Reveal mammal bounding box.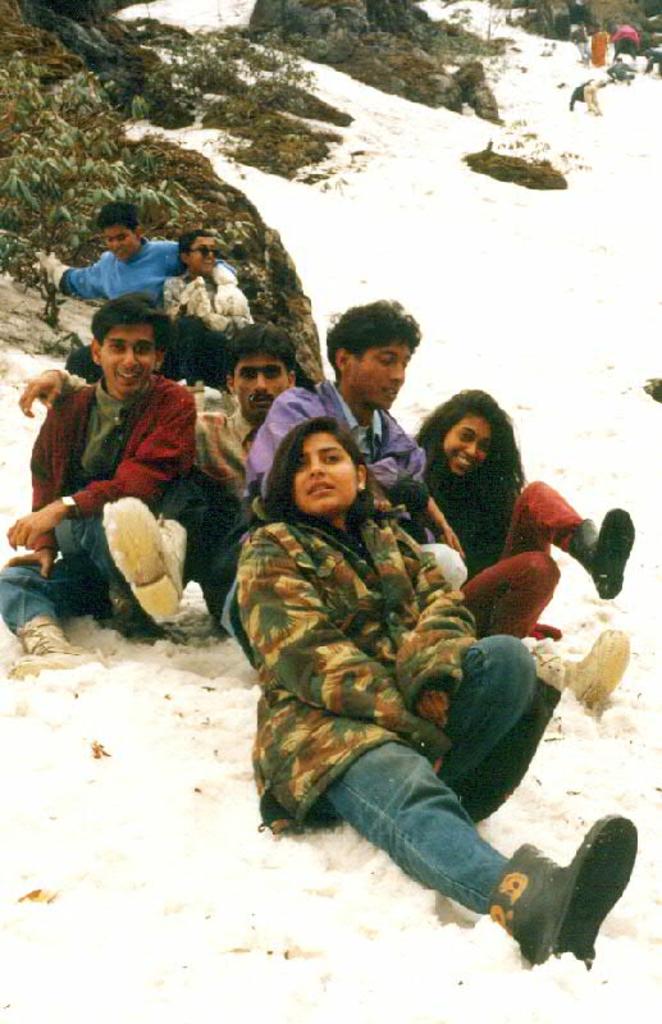
Revealed: (421,380,638,640).
